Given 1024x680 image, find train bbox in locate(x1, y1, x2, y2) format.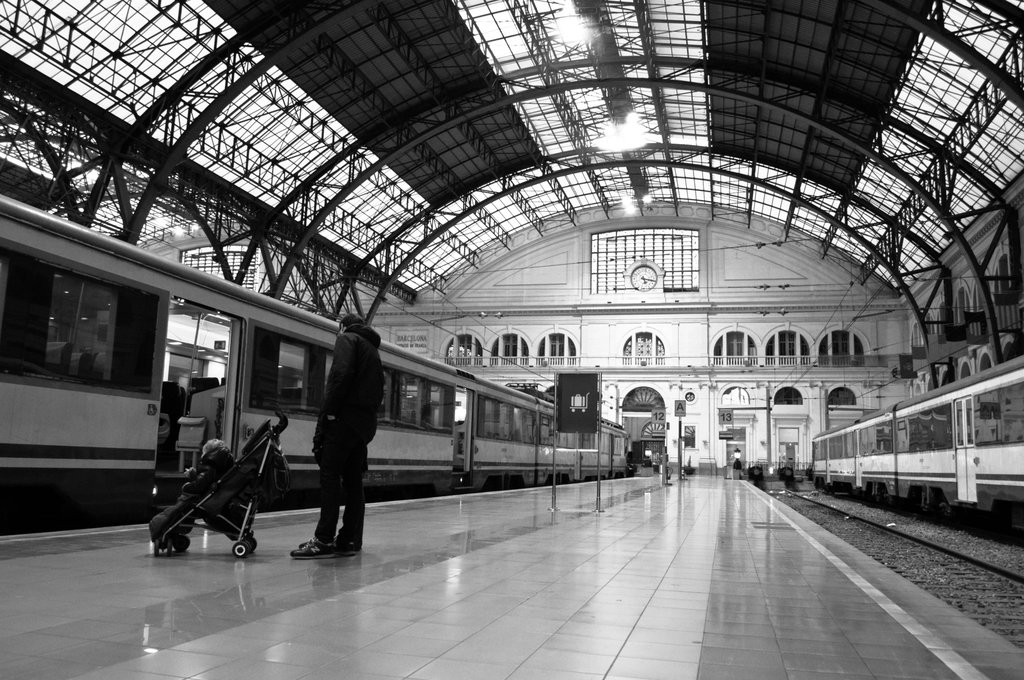
locate(0, 186, 631, 525).
